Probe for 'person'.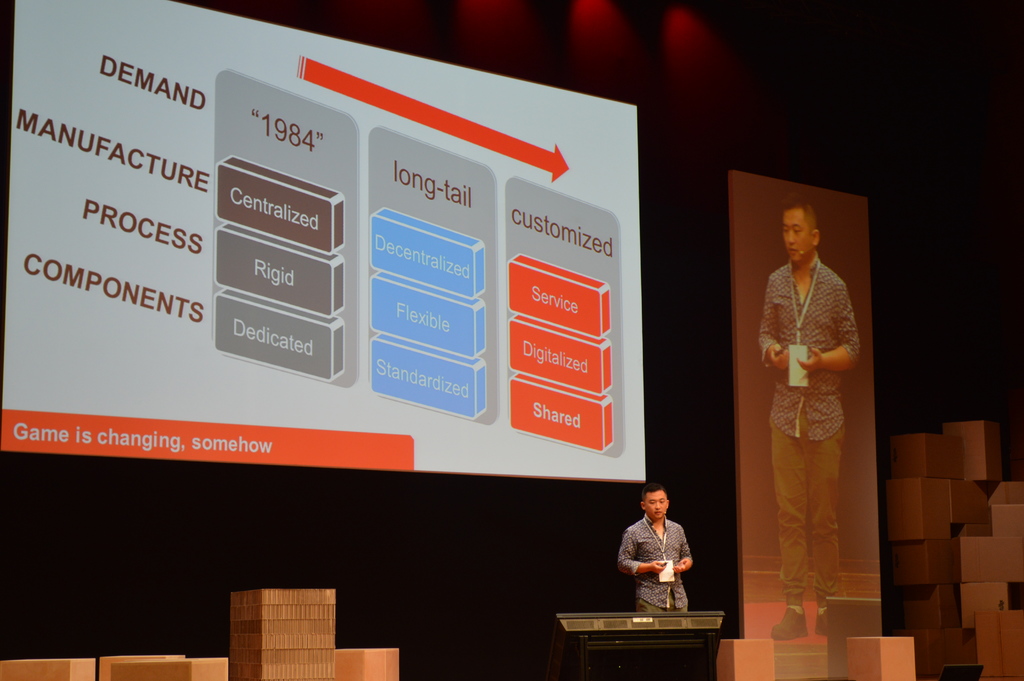
Probe result: <bbox>628, 489, 698, 628</bbox>.
